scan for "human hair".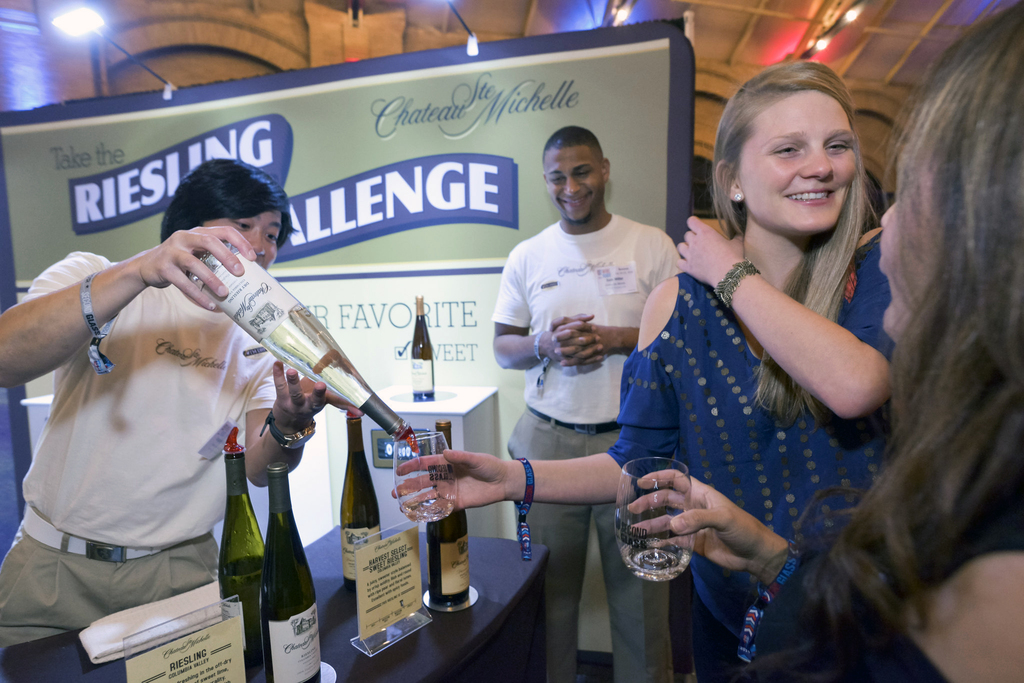
Scan result: box=[540, 126, 601, 158].
